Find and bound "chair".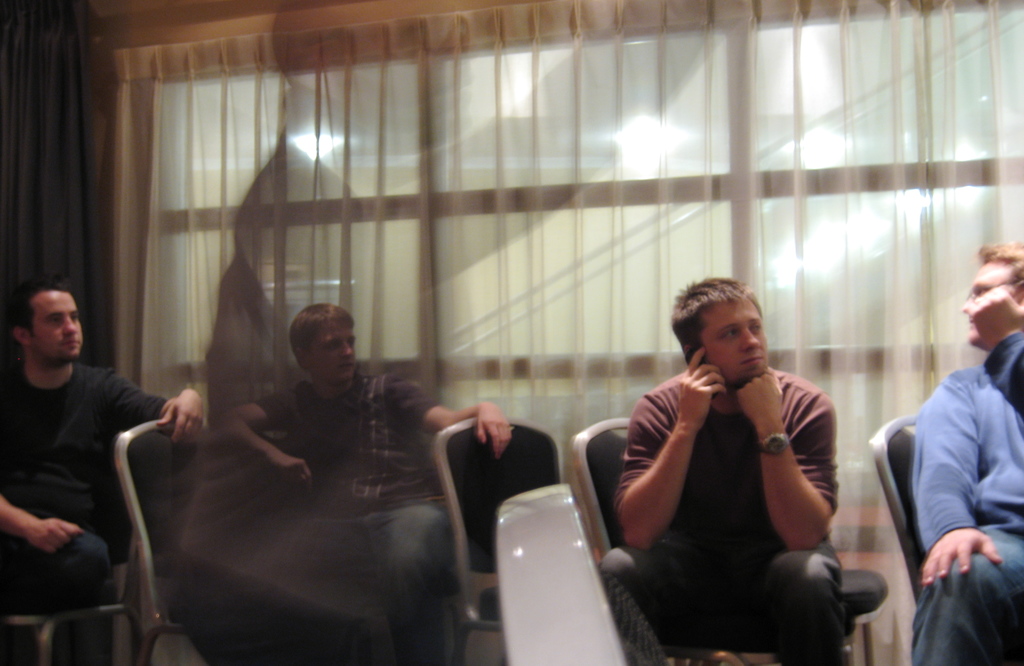
Bound: <bbox>568, 416, 890, 665</bbox>.
